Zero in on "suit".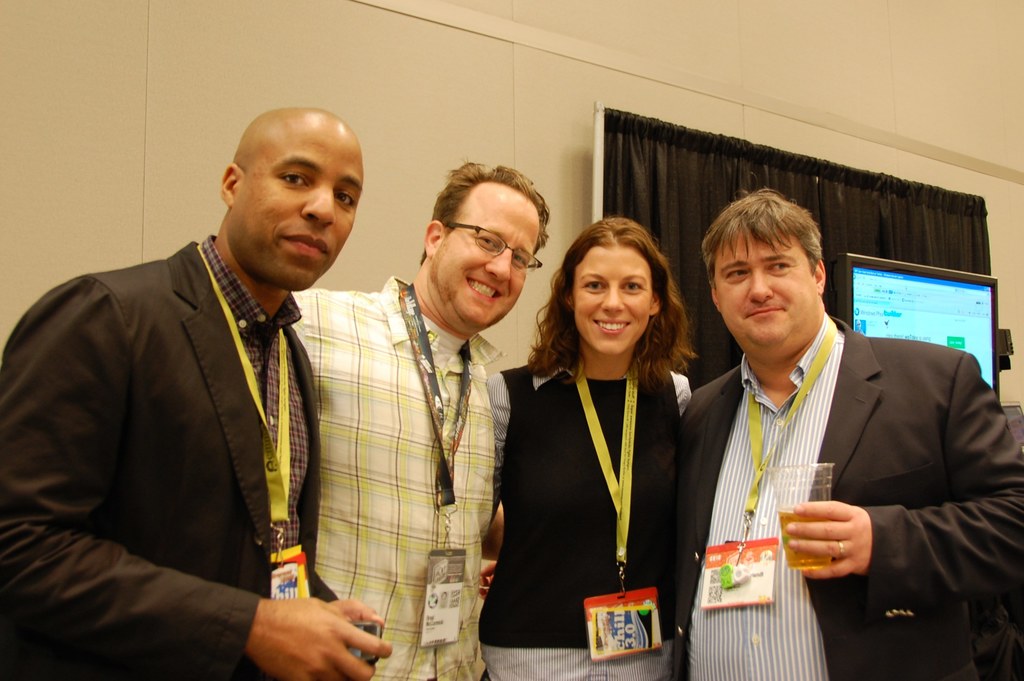
Zeroed in: bbox=[686, 238, 998, 646].
